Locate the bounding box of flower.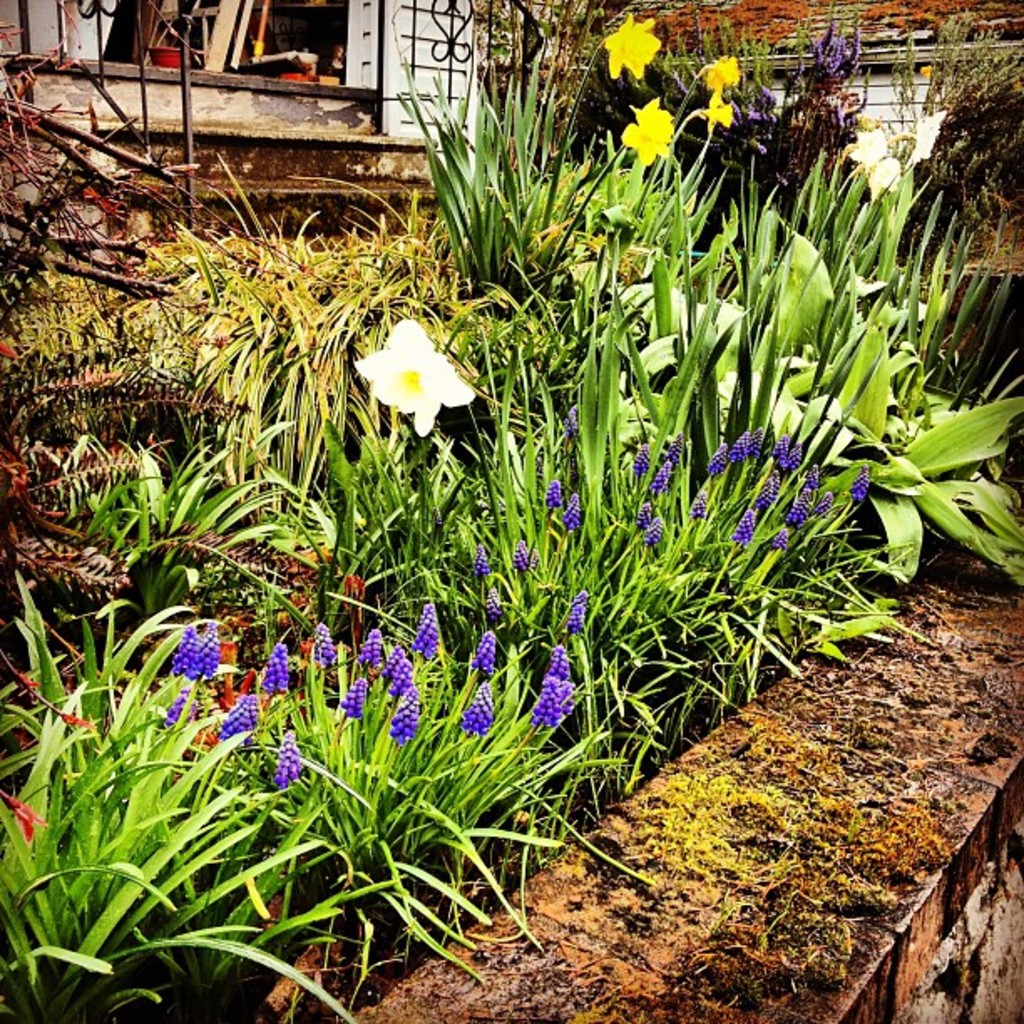
Bounding box: box=[515, 539, 542, 569].
